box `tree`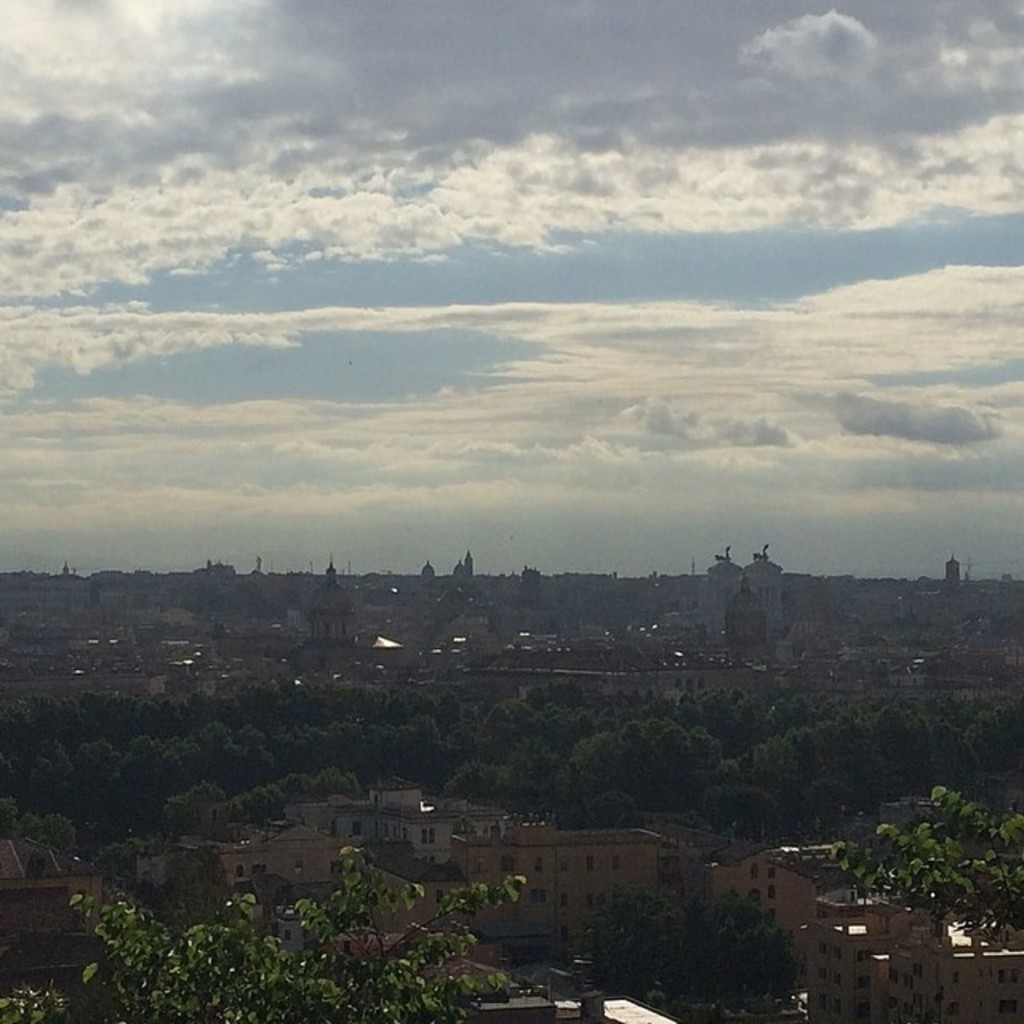
834 787 1022 934
